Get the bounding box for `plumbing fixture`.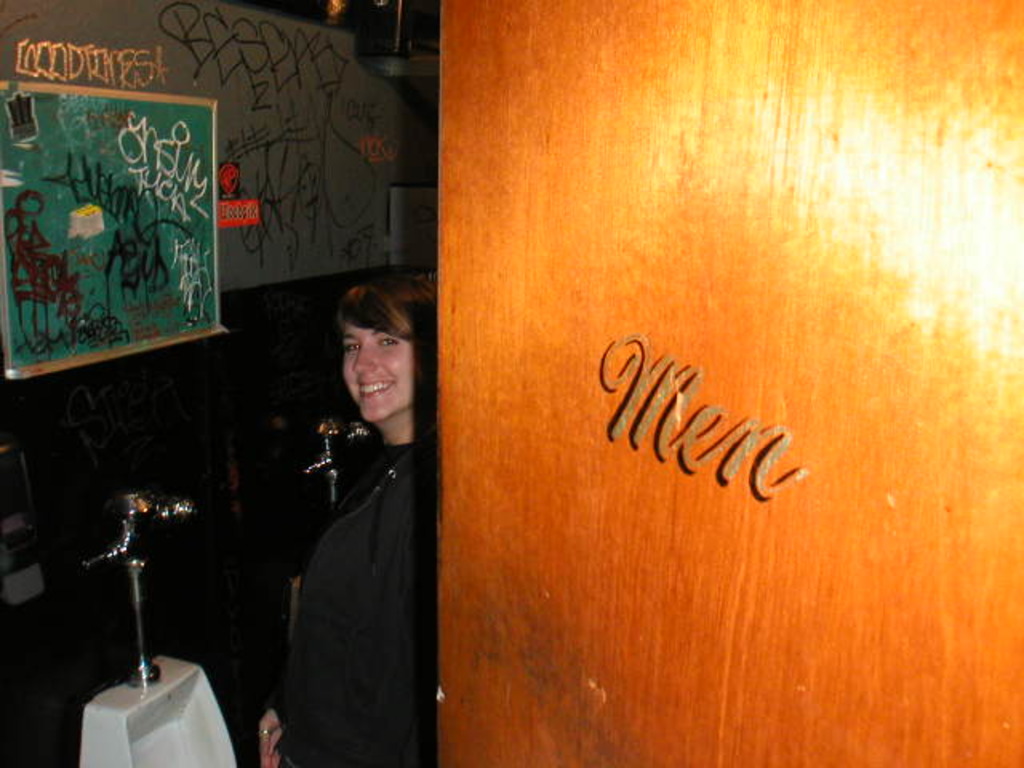
<bbox>296, 418, 370, 510</bbox>.
